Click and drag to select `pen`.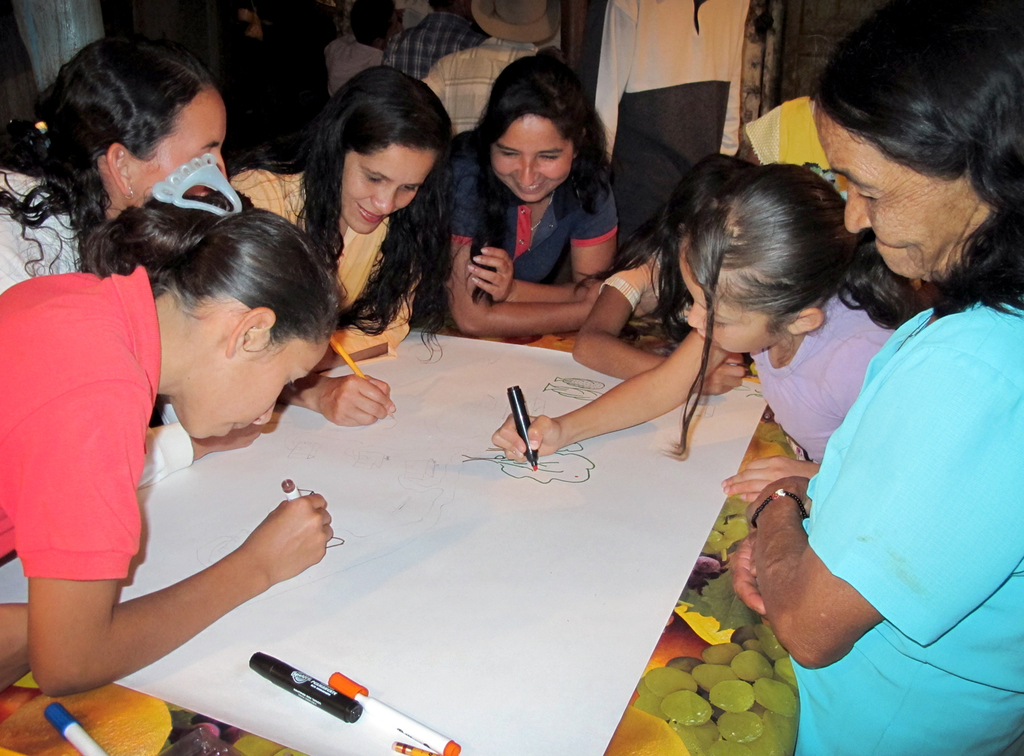
Selection: (x1=328, y1=672, x2=467, y2=750).
